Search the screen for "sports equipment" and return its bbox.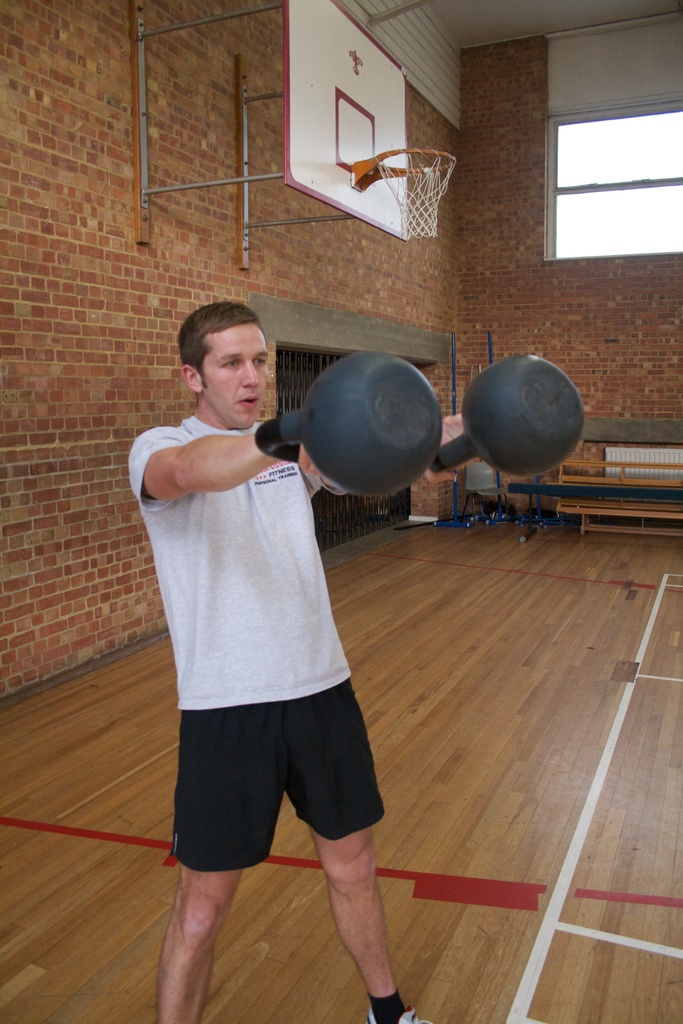
Found: bbox=(249, 349, 453, 506).
